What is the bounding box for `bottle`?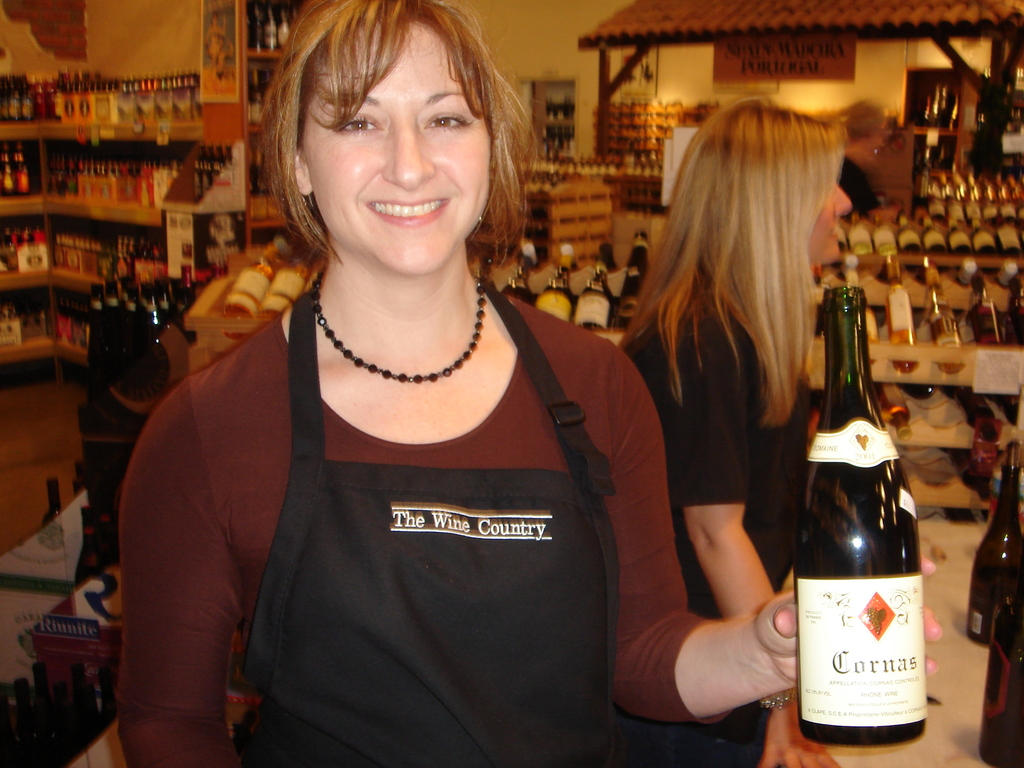
BBox(968, 446, 1023, 647).
